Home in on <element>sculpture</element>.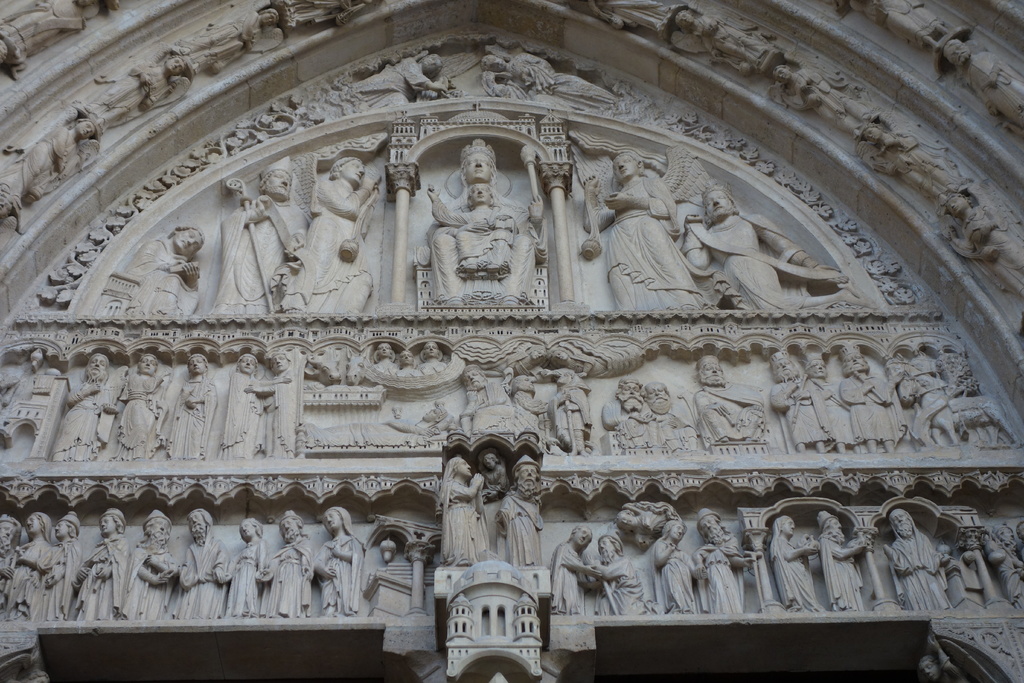
Homed in at <box>284,152,383,315</box>.
